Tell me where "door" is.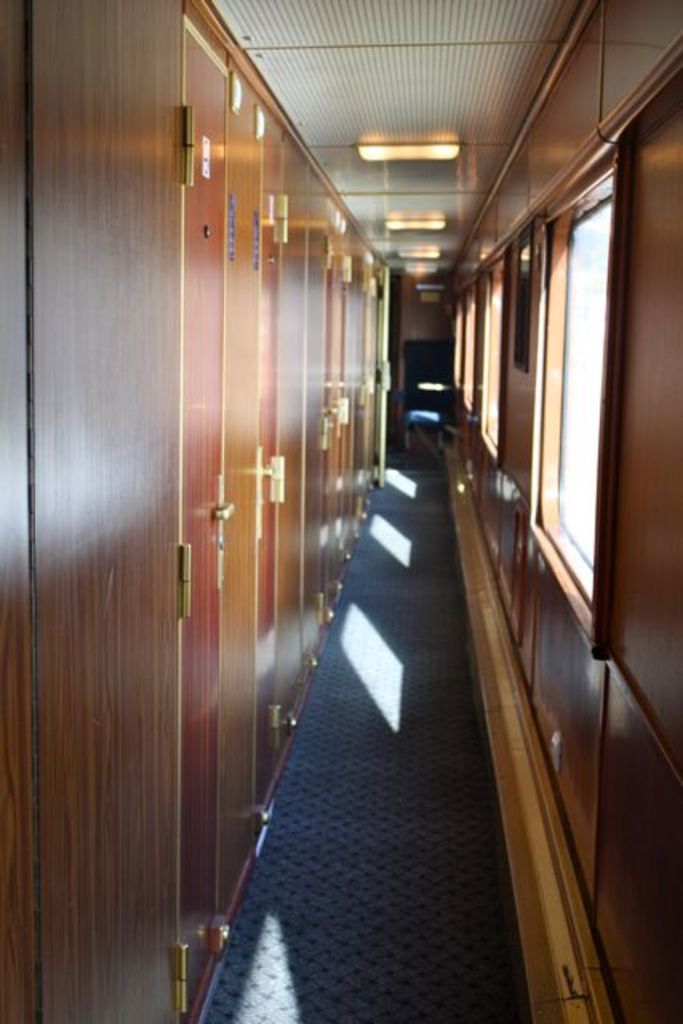
"door" is at x1=363 y1=254 x2=389 y2=526.
